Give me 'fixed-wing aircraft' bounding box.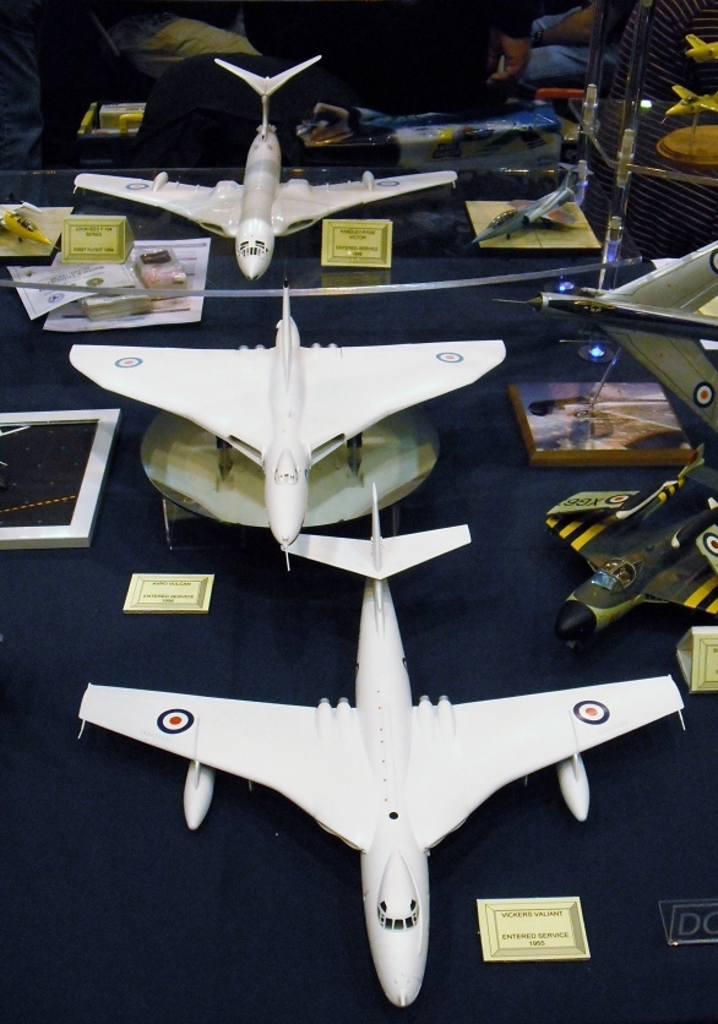
[x1=682, y1=32, x2=717, y2=61].
